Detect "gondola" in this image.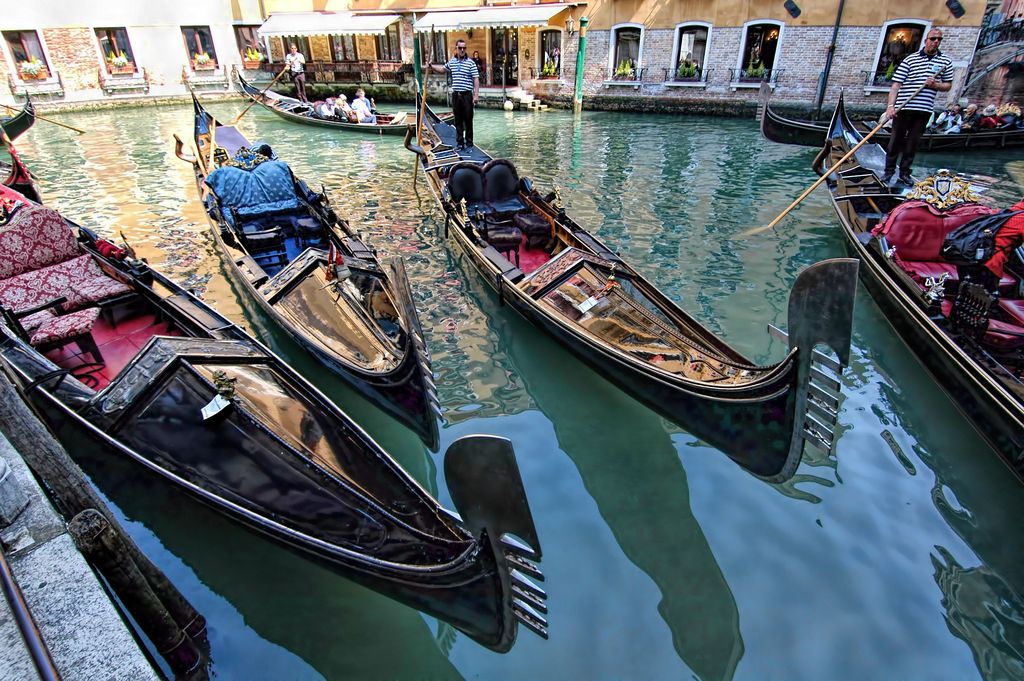
Detection: l=815, t=90, r=1023, b=479.
